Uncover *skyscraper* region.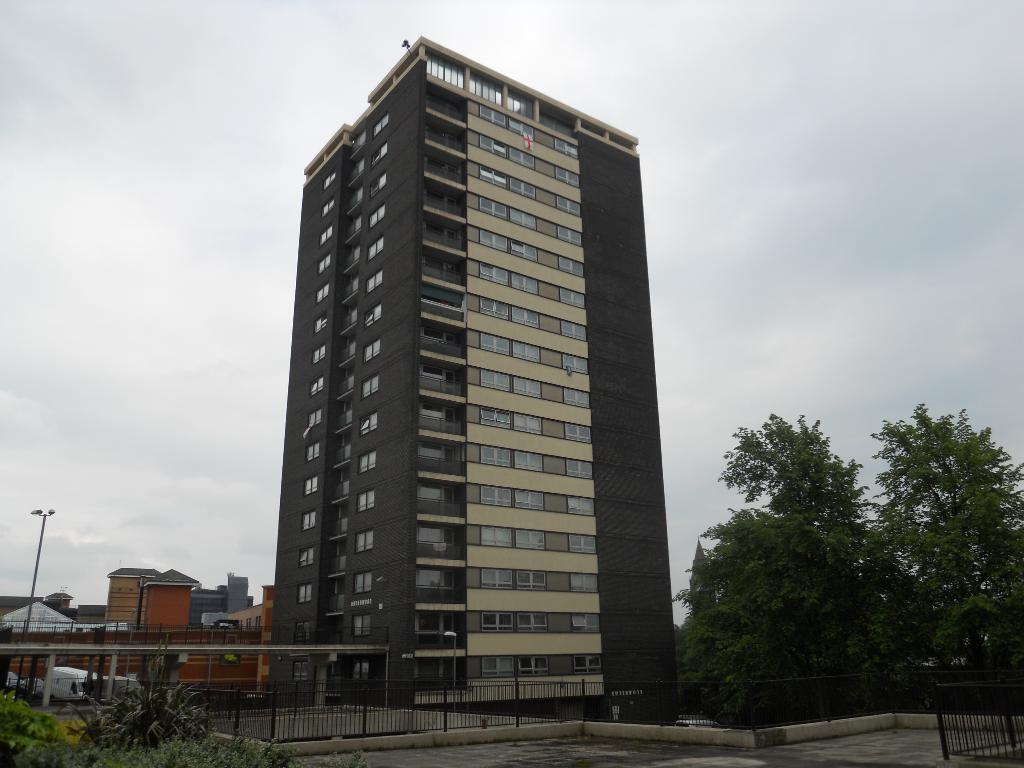
Uncovered: 298:63:677:742.
